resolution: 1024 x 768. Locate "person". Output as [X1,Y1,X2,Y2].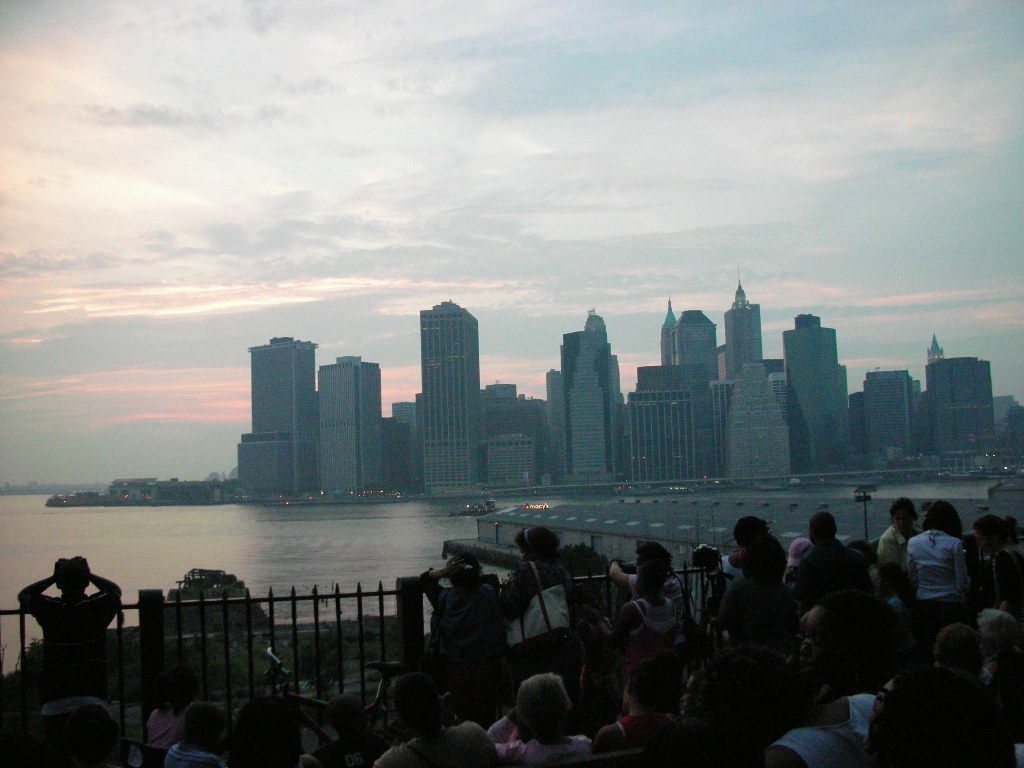
[899,495,966,638].
